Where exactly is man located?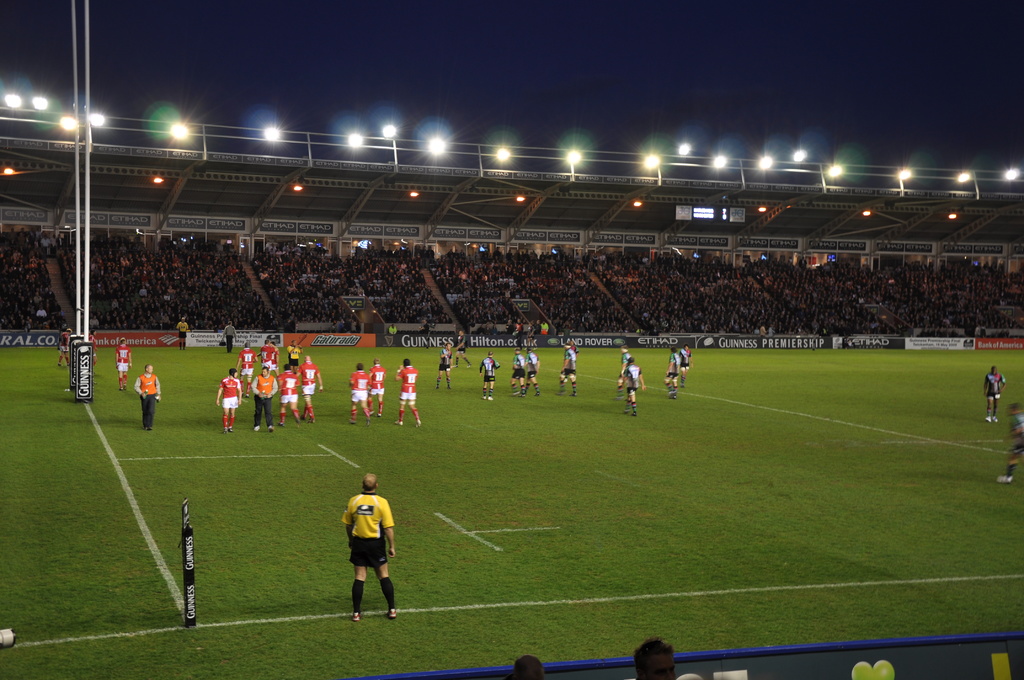
Its bounding box is x1=480, y1=354, x2=501, y2=401.
